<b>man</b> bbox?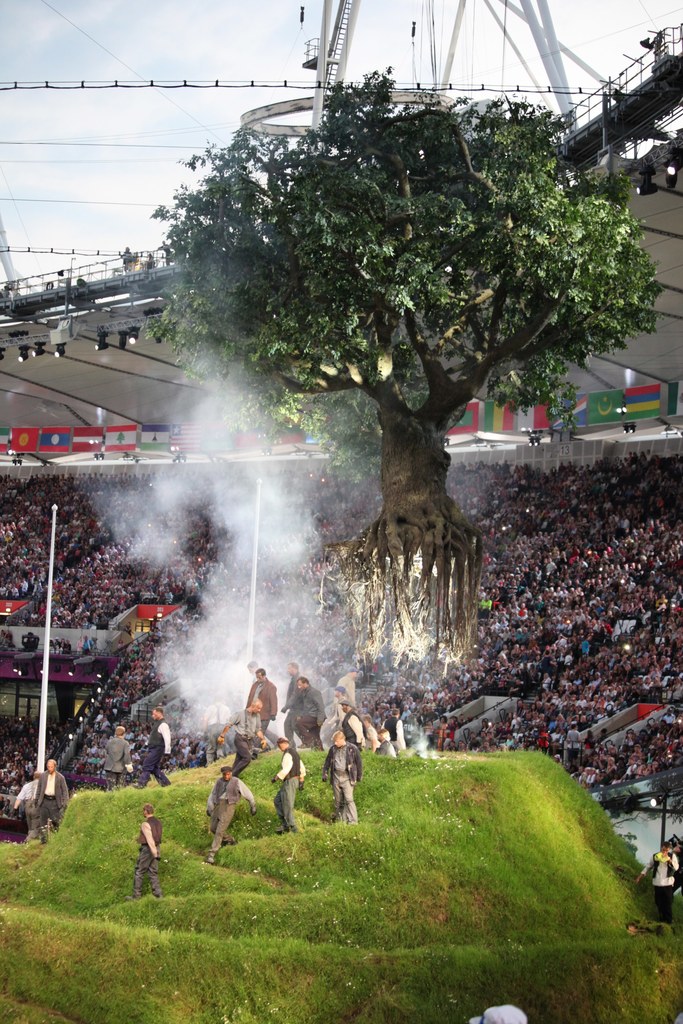
323,727,354,824
